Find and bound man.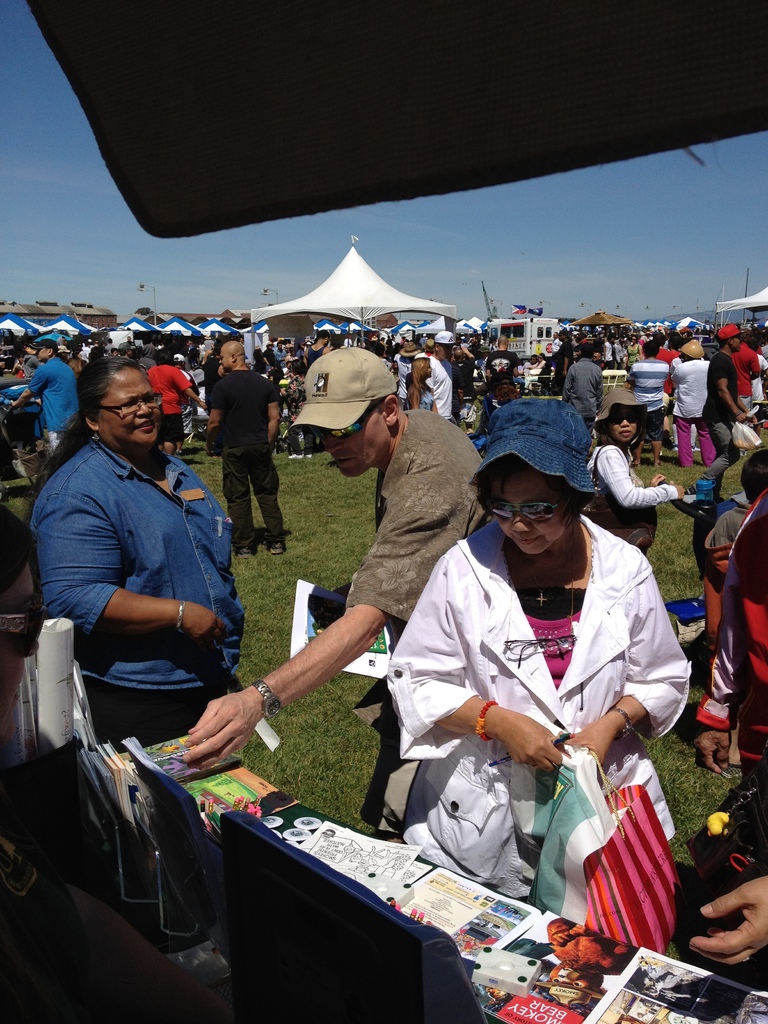
Bound: (486, 336, 520, 391).
